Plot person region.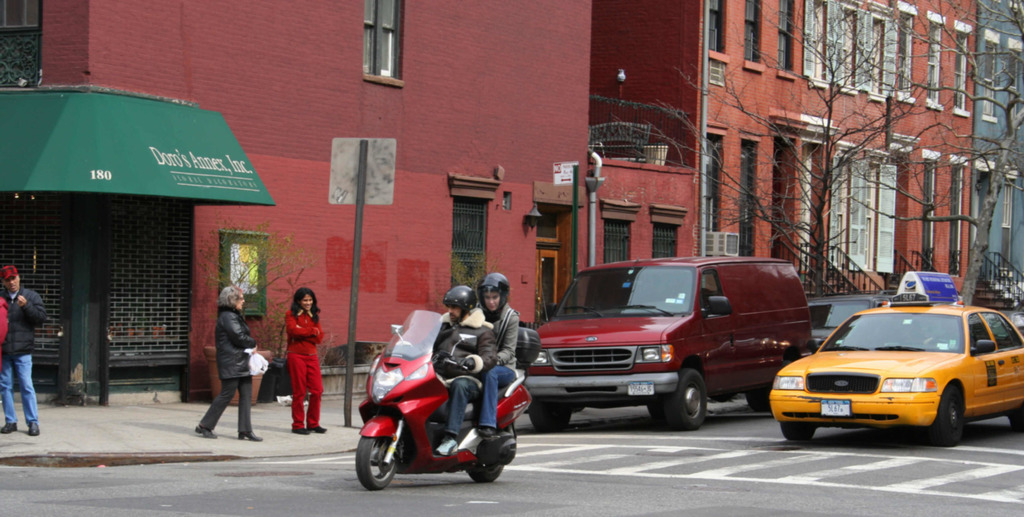
Plotted at bbox(471, 272, 522, 440).
